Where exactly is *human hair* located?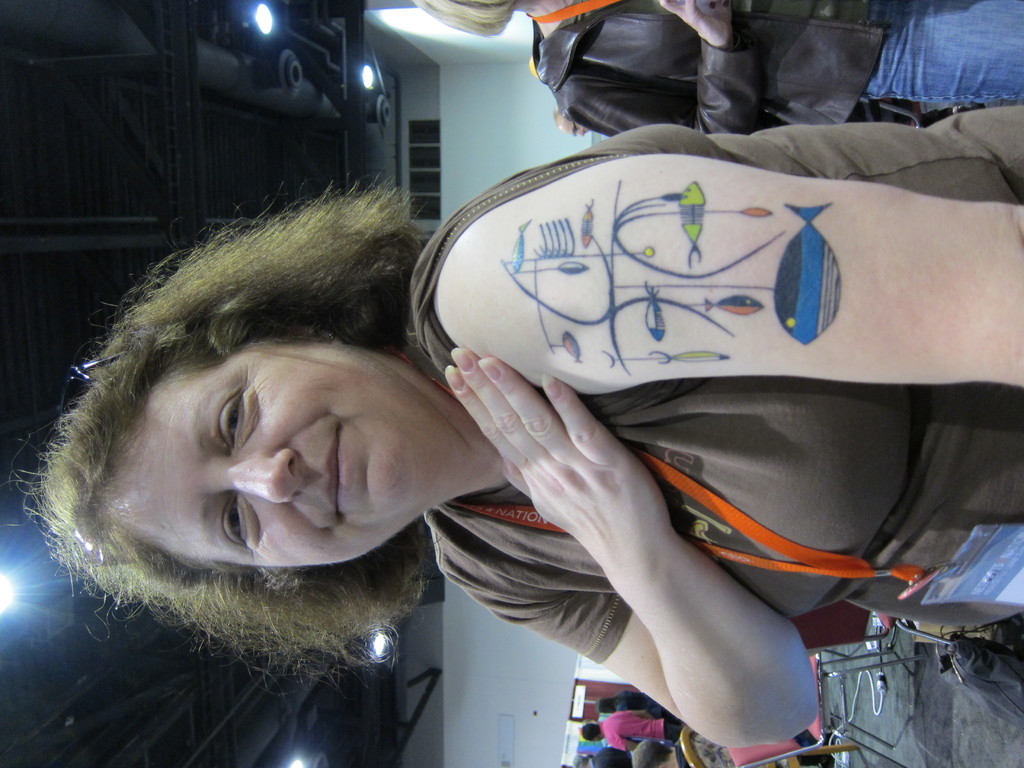
Its bounding box is pyautogui.locateOnScreen(595, 696, 620, 712).
